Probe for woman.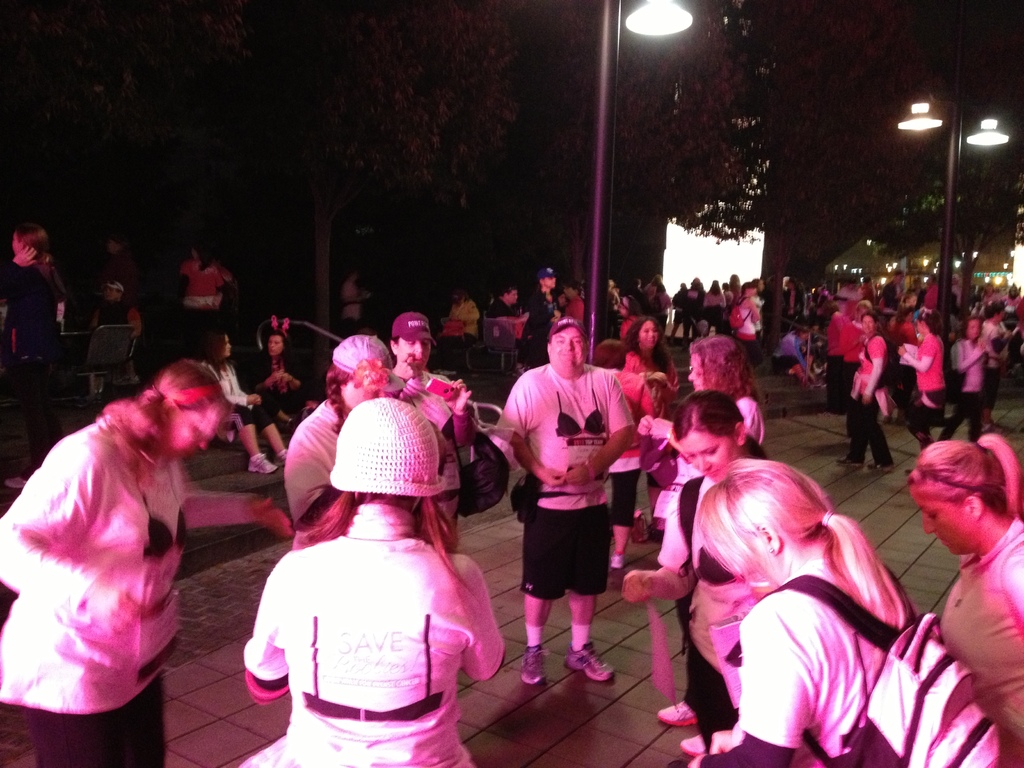
Probe result: 245 331 320 429.
